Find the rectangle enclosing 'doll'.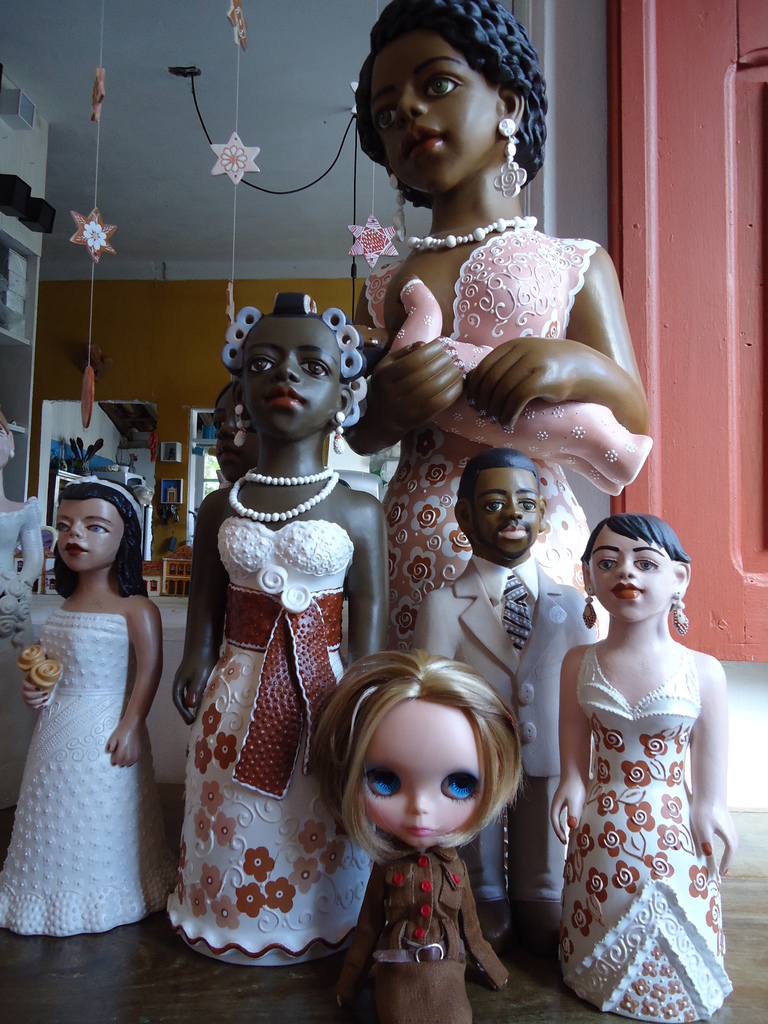
bbox=(301, 653, 553, 1008).
